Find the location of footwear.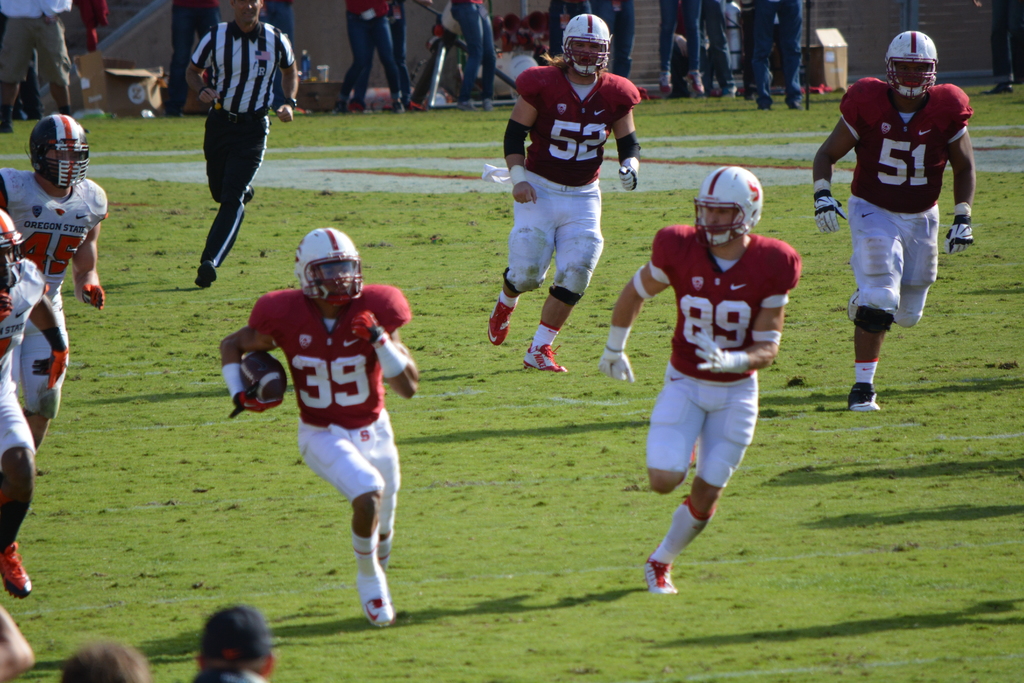
Location: {"left": 488, "top": 300, "right": 514, "bottom": 343}.
